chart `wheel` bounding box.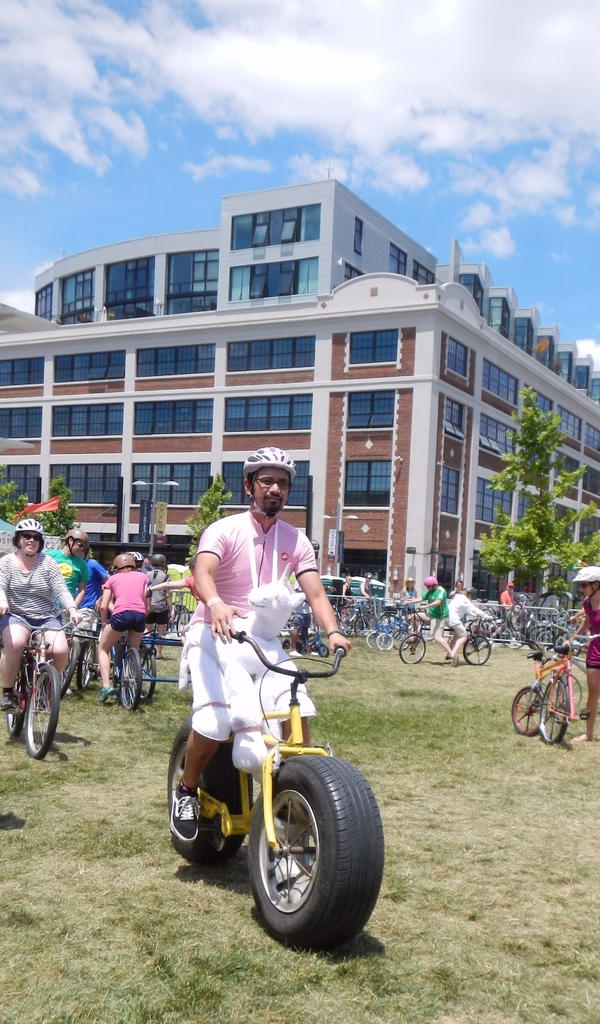
Charted: [left=168, top=715, right=252, bottom=862].
